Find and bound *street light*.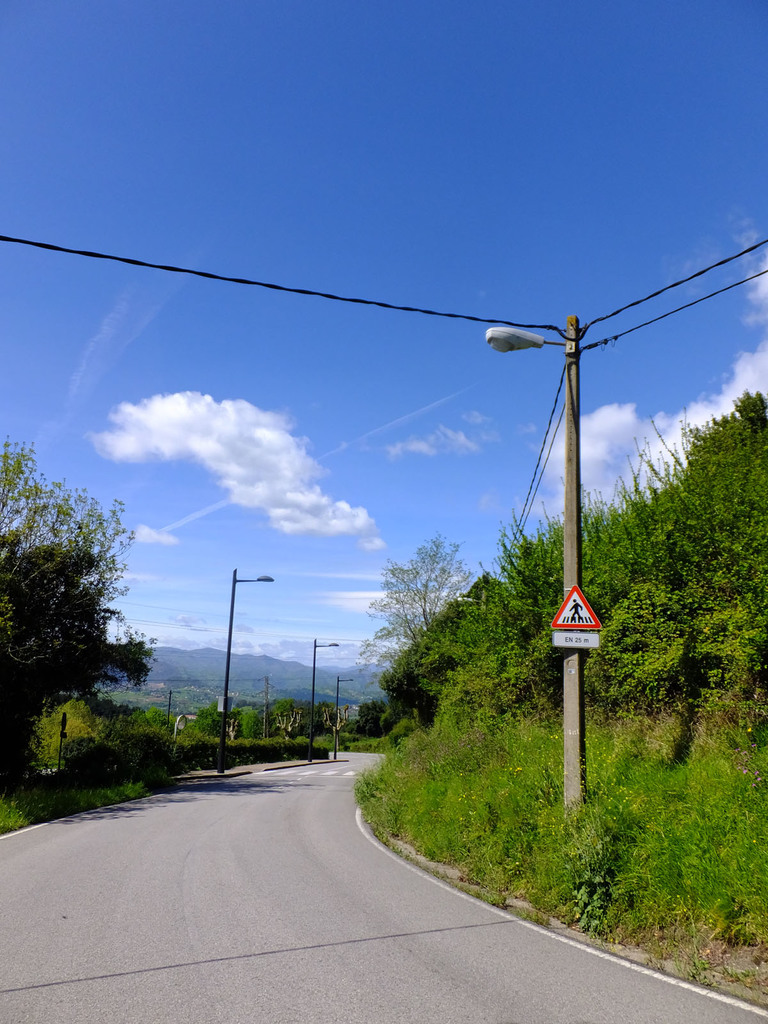
Bound: crop(310, 636, 347, 758).
